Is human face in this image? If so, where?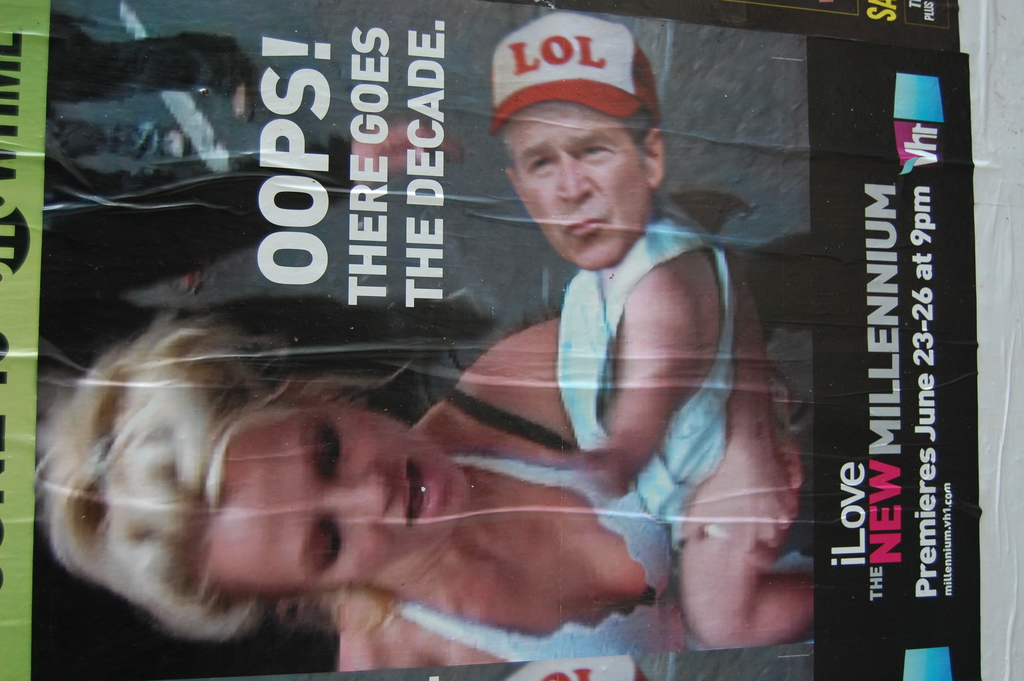
Yes, at (211,397,468,594).
